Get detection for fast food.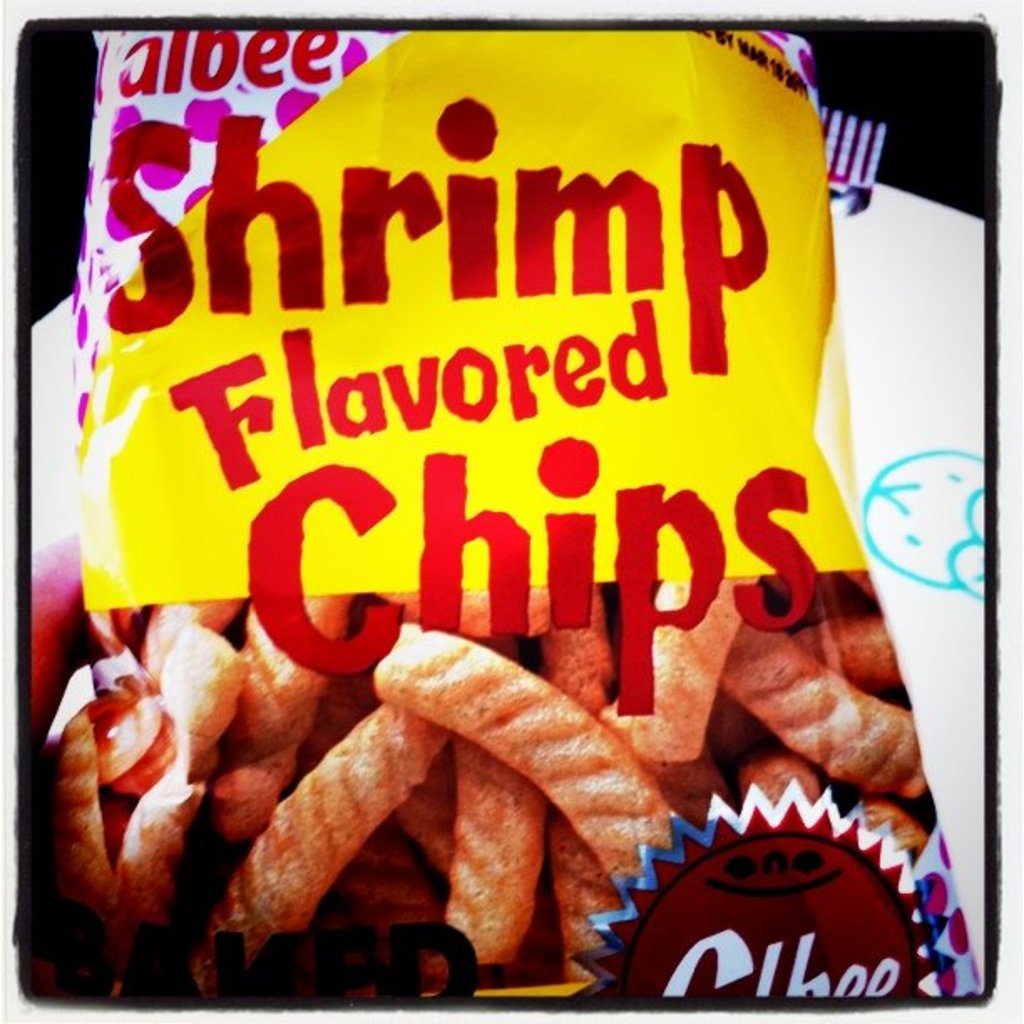
Detection: rect(735, 587, 929, 827).
